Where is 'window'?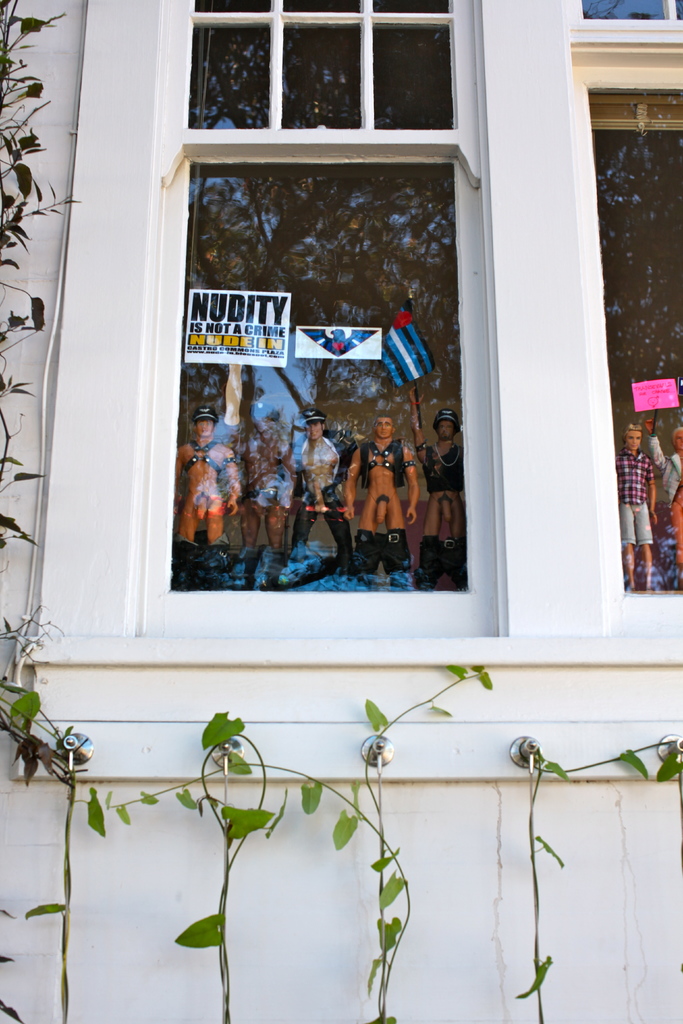
(x1=575, y1=0, x2=682, y2=29).
